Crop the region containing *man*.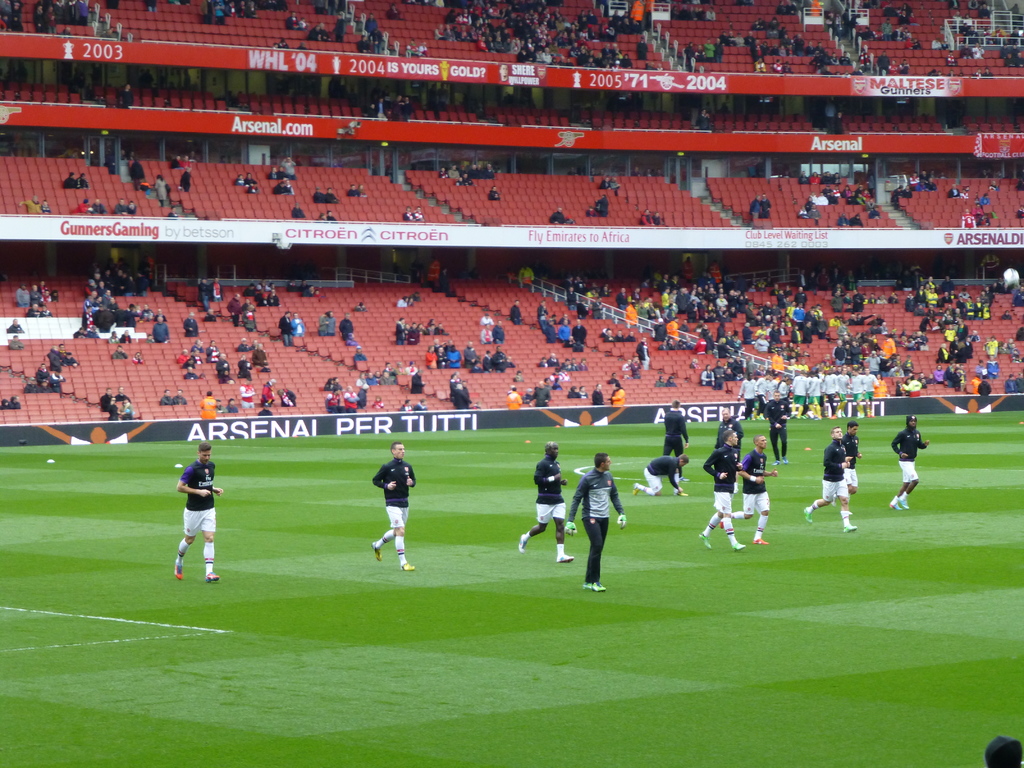
Crop region: <box>188,314,195,334</box>.
